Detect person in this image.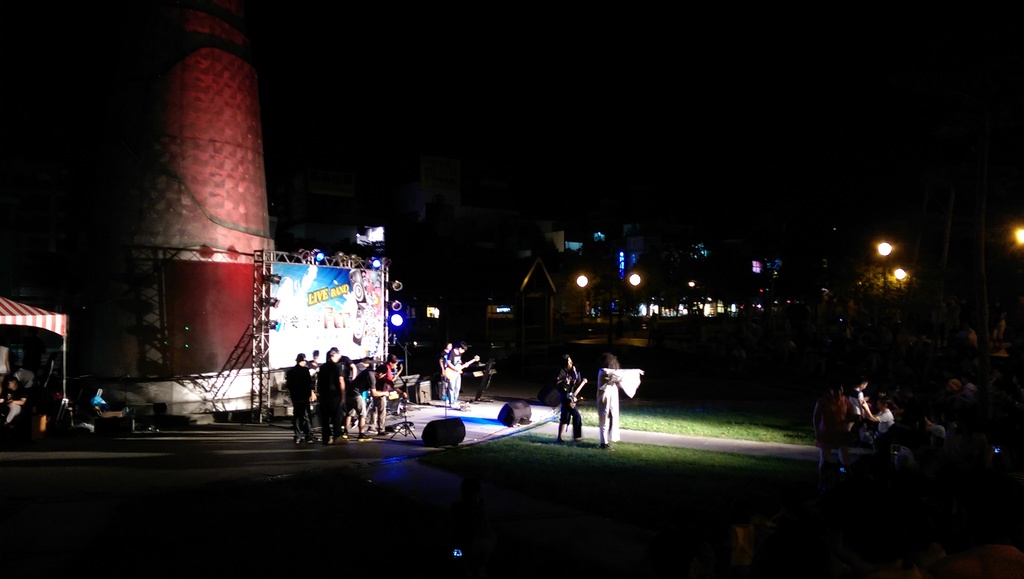
Detection: region(597, 354, 621, 434).
